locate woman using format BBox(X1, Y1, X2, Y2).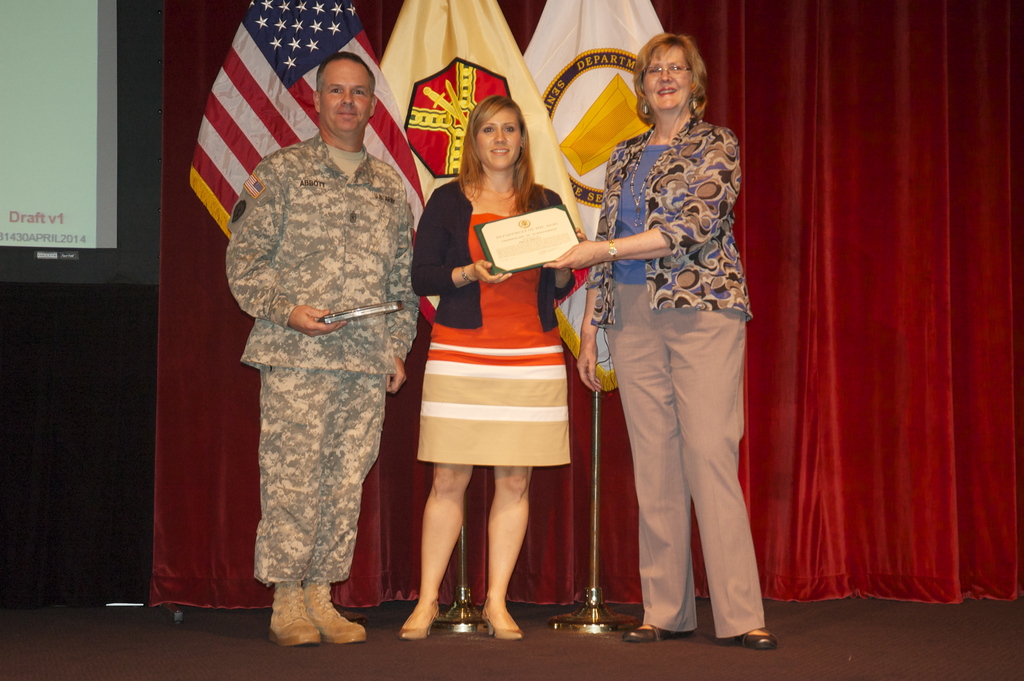
BBox(531, 37, 777, 655).
